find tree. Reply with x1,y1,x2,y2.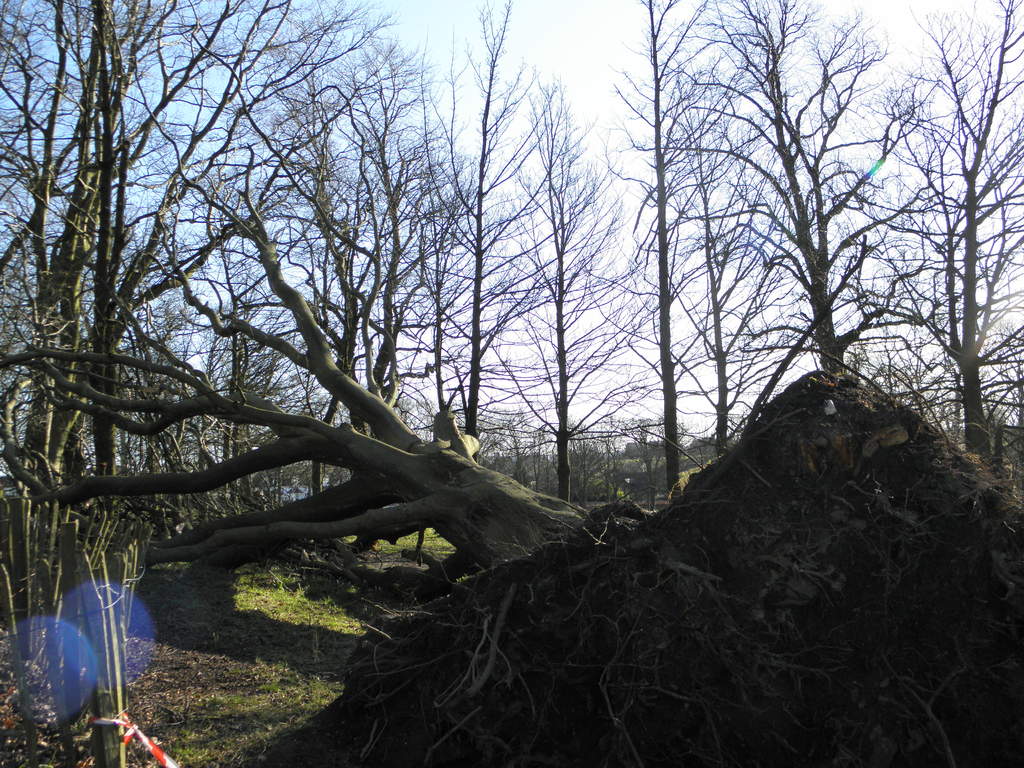
114,302,200,500.
